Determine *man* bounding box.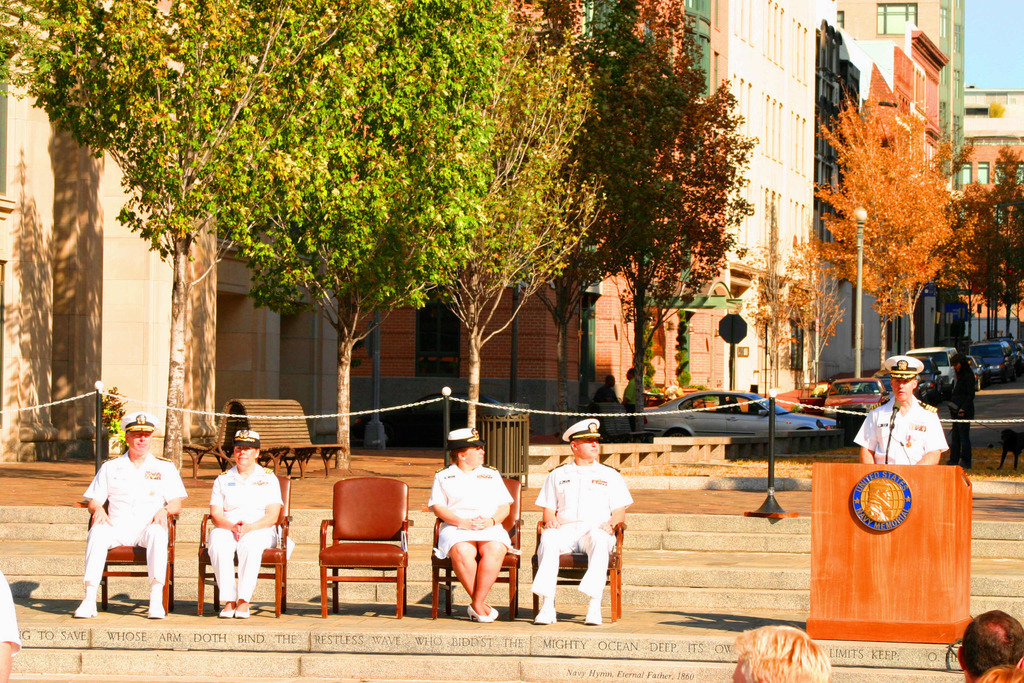
Determined: 943 352 973 474.
